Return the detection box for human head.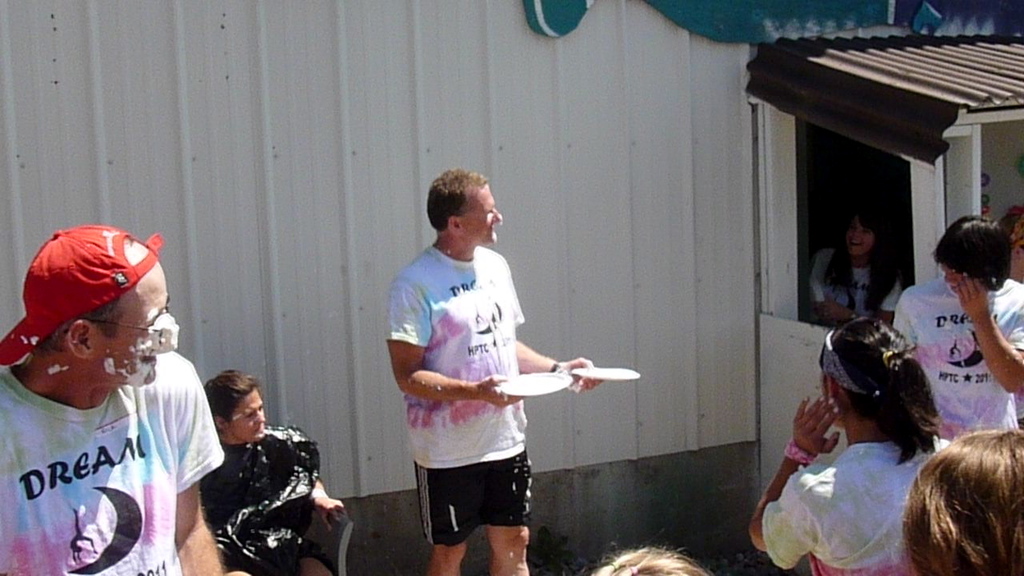
905:430:1023:575.
